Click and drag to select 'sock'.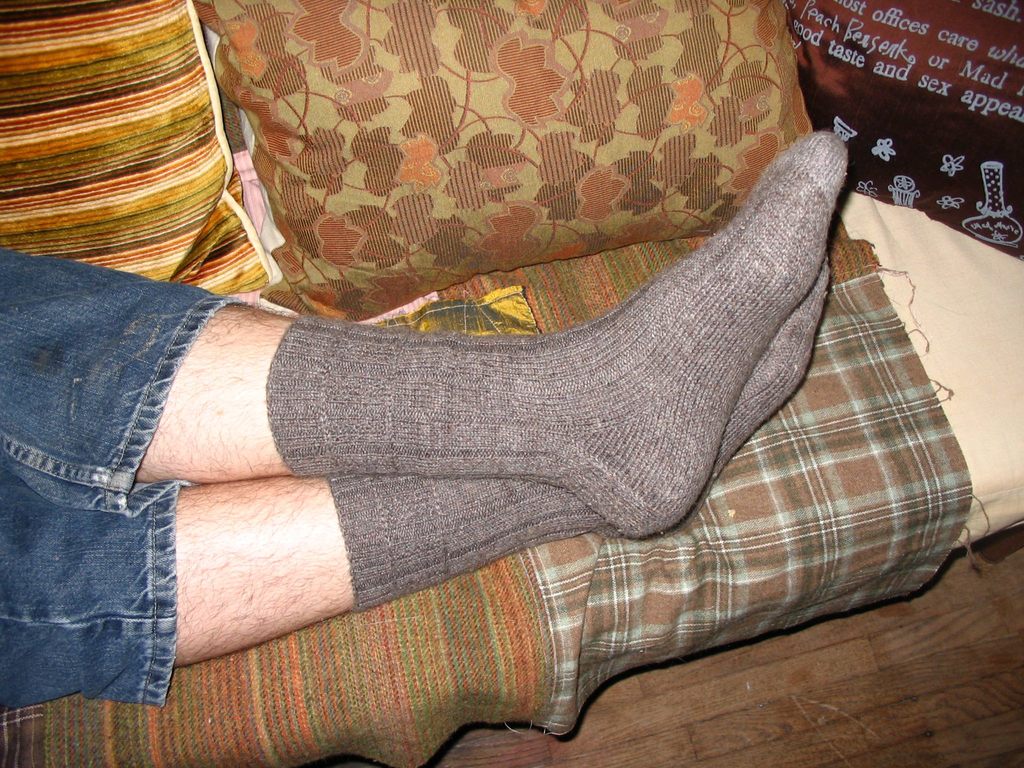
Selection: [320, 255, 831, 616].
